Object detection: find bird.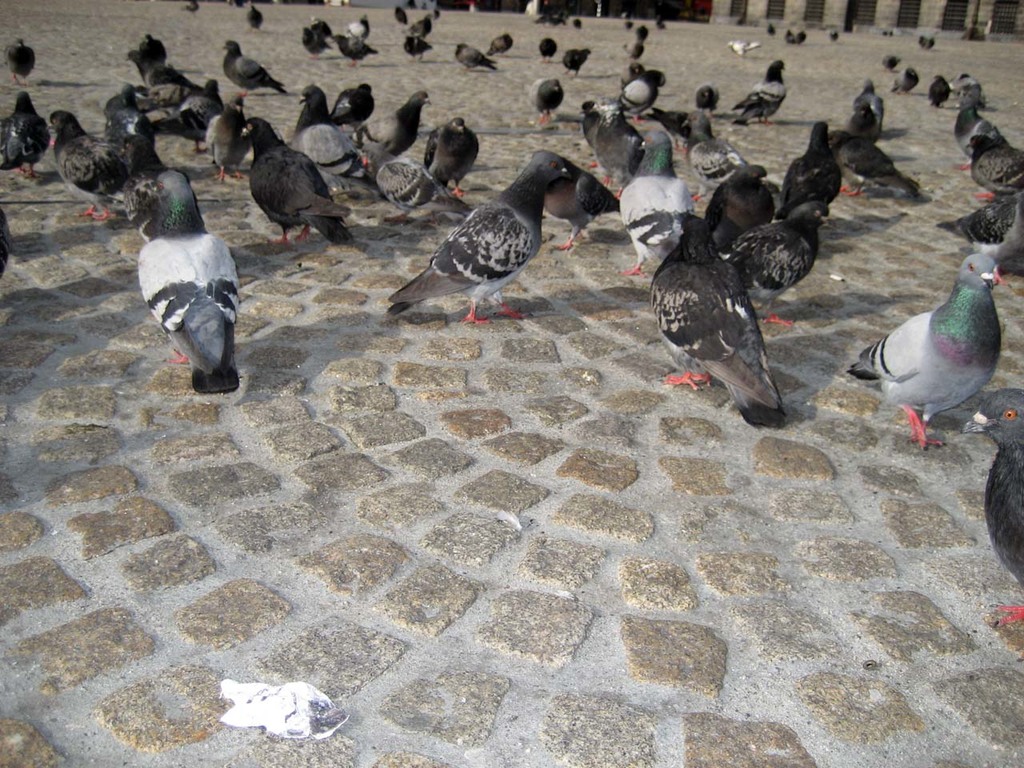
(837, 133, 917, 197).
